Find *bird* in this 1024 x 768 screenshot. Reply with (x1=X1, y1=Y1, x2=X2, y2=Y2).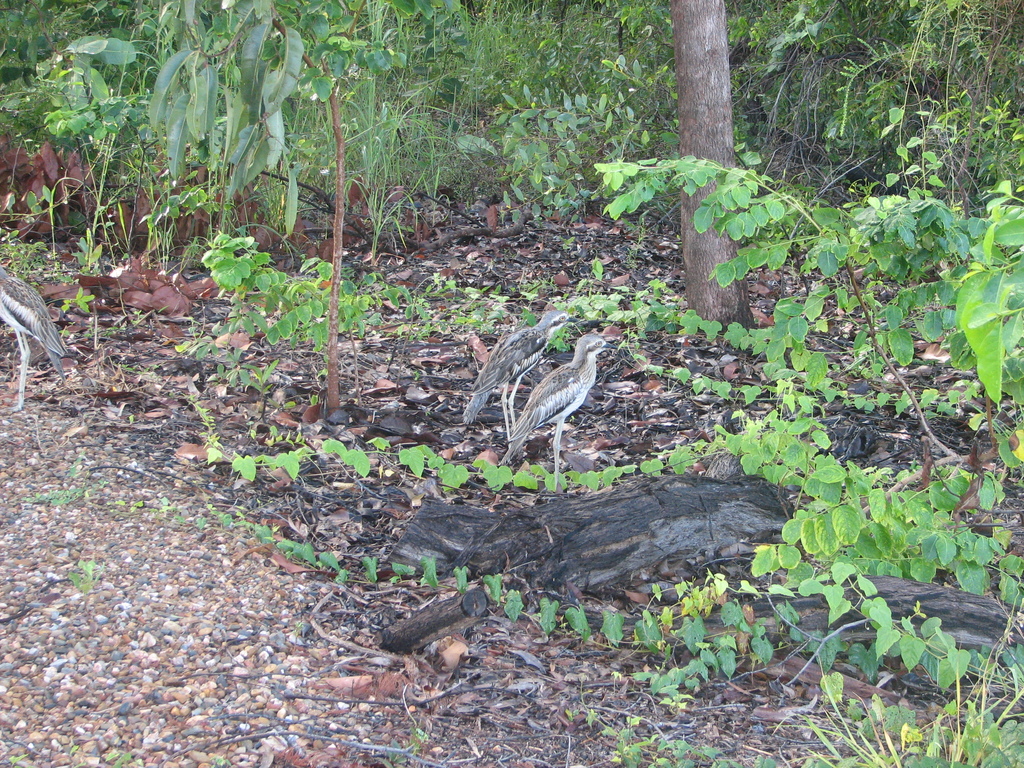
(x1=506, y1=325, x2=628, y2=479).
